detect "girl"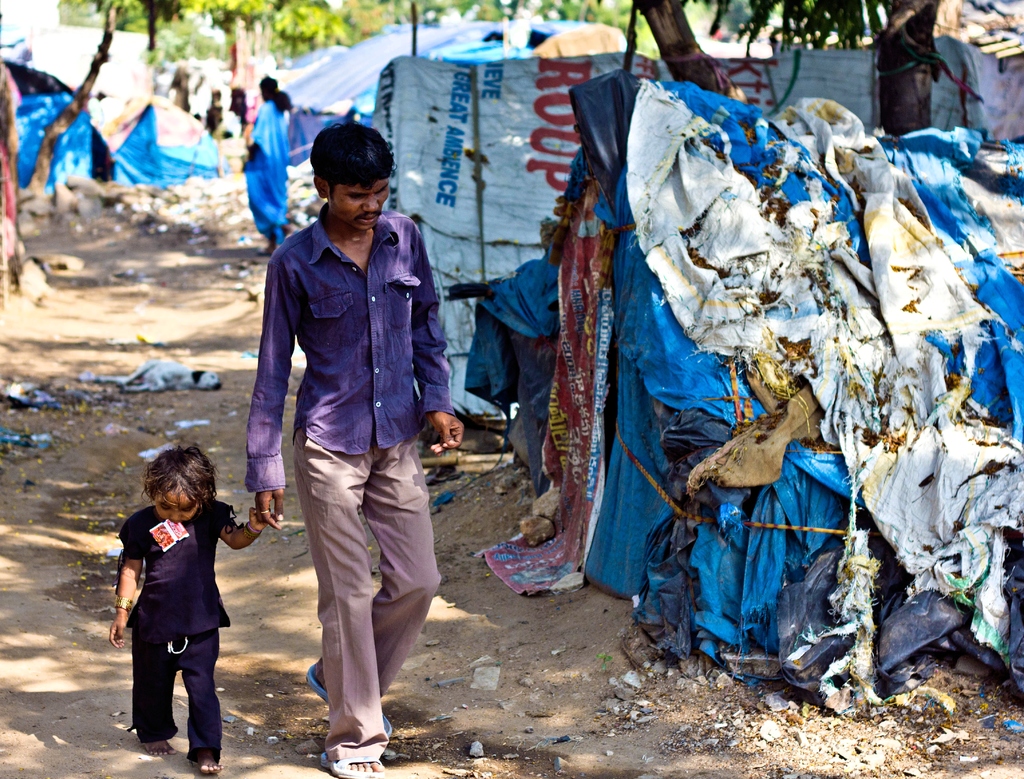
bbox=(104, 441, 278, 778)
